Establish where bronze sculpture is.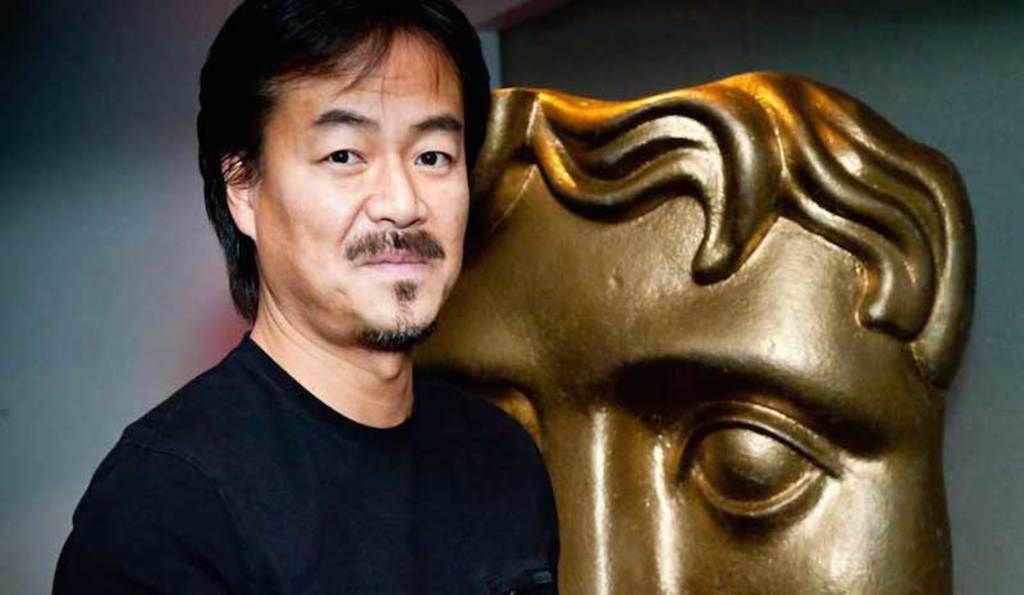
Established at detection(381, 41, 974, 594).
